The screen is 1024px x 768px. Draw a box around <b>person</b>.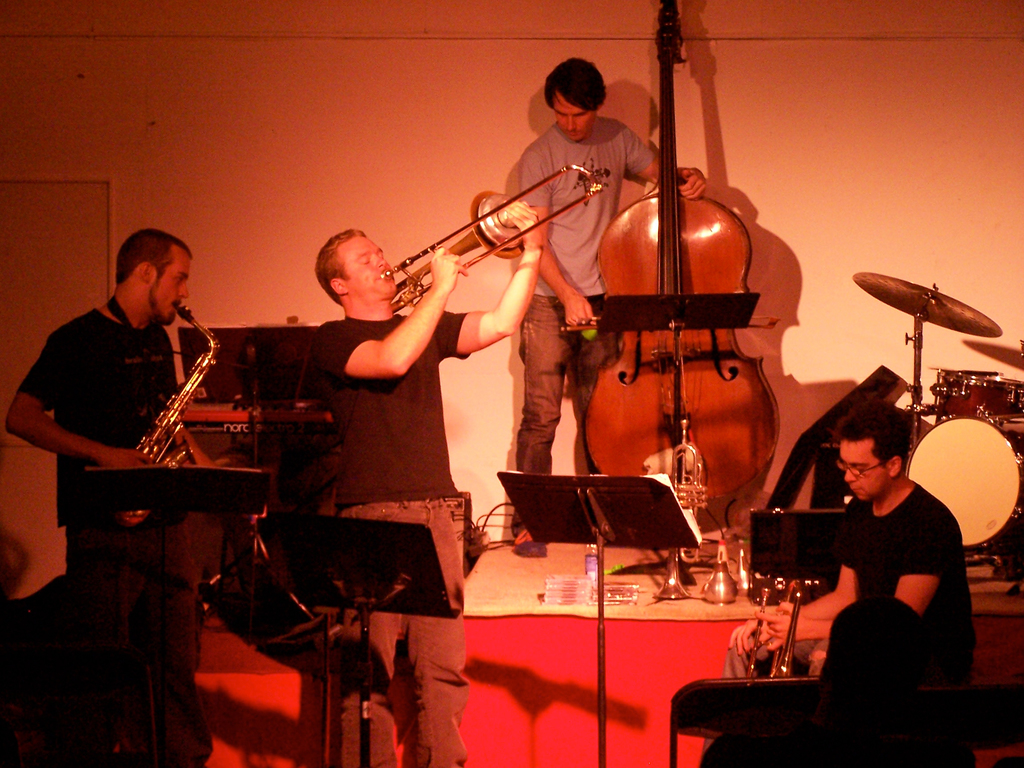
(4,229,220,767).
